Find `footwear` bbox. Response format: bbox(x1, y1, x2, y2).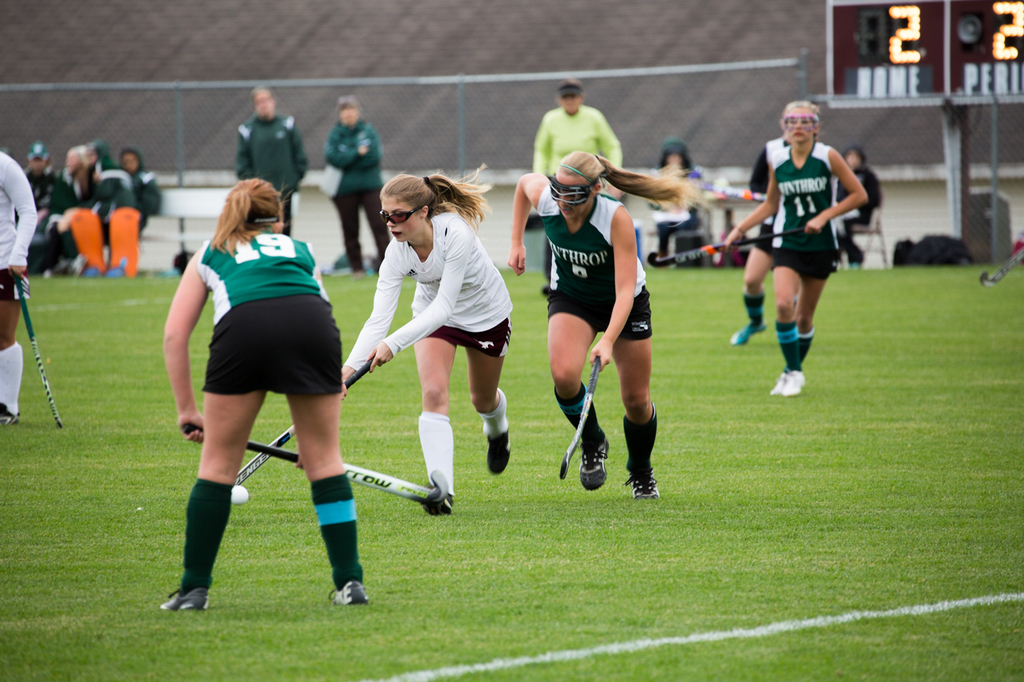
bbox(158, 589, 207, 610).
